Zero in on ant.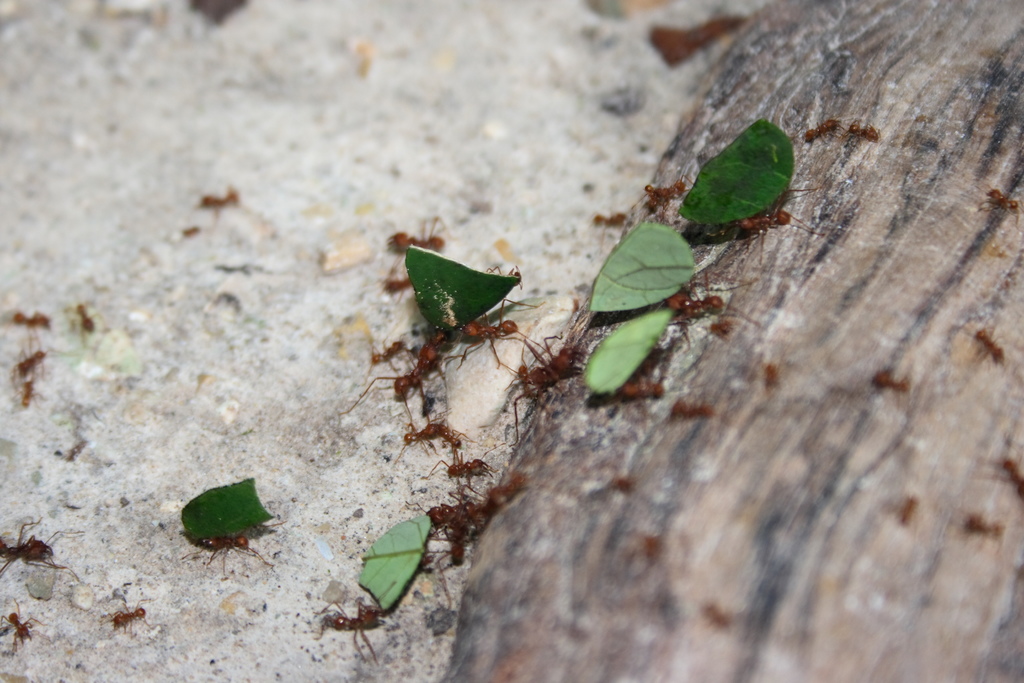
Zeroed in: box(842, 110, 884, 147).
